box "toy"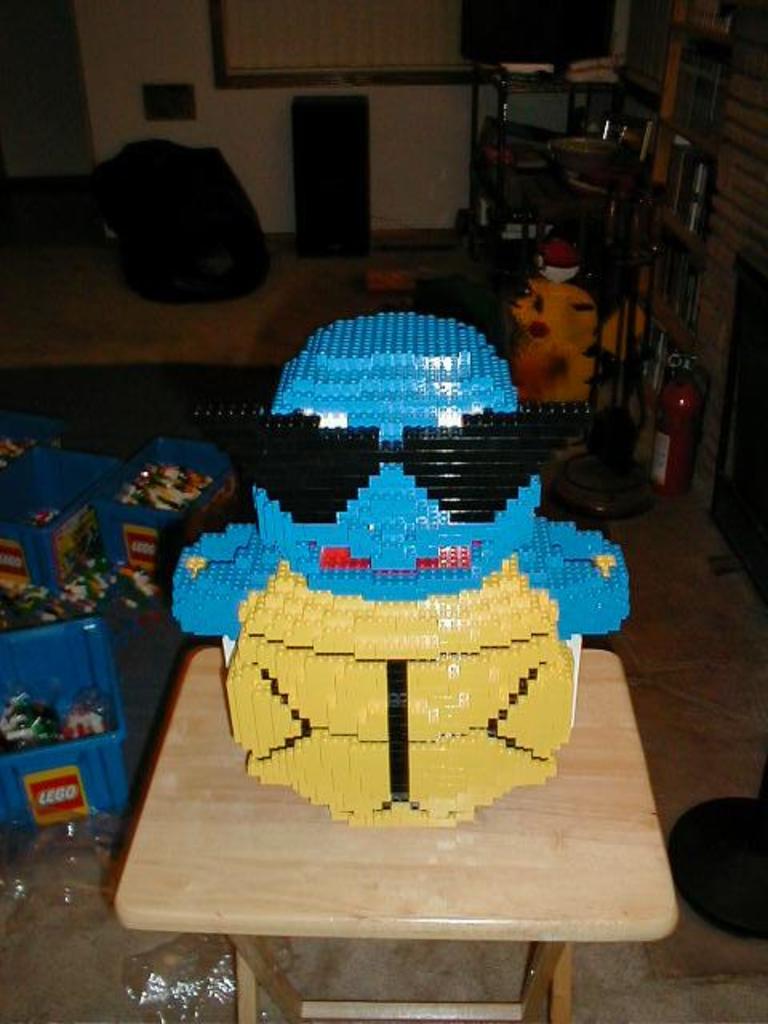
l=139, t=298, r=677, b=874
